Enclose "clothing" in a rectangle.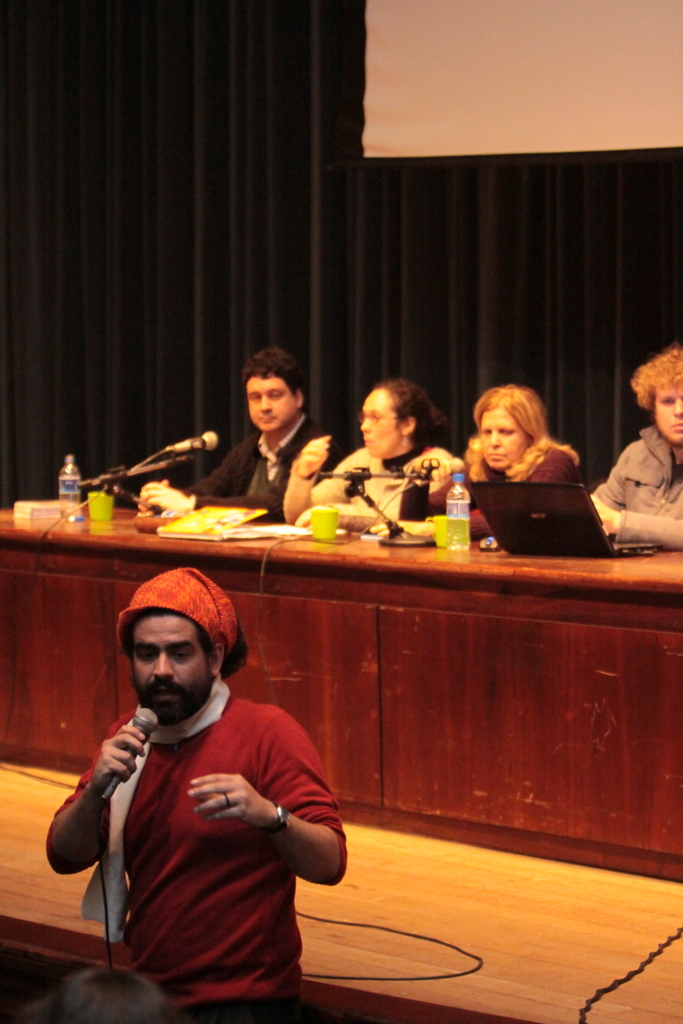
x1=394, y1=443, x2=578, y2=538.
